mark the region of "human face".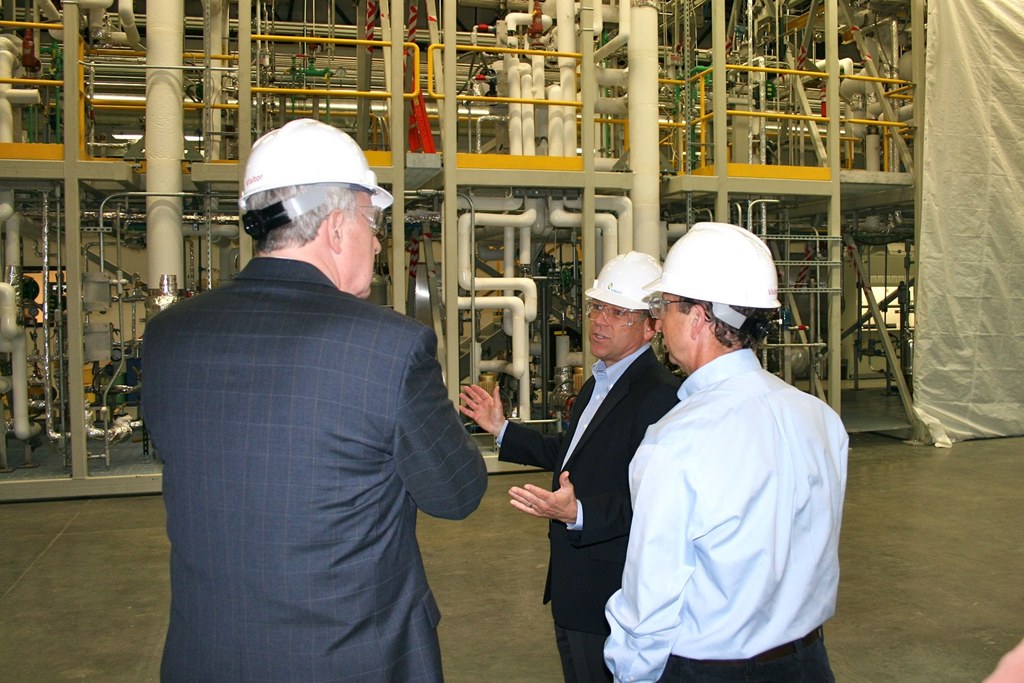
Region: [x1=589, y1=299, x2=648, y2=361].
